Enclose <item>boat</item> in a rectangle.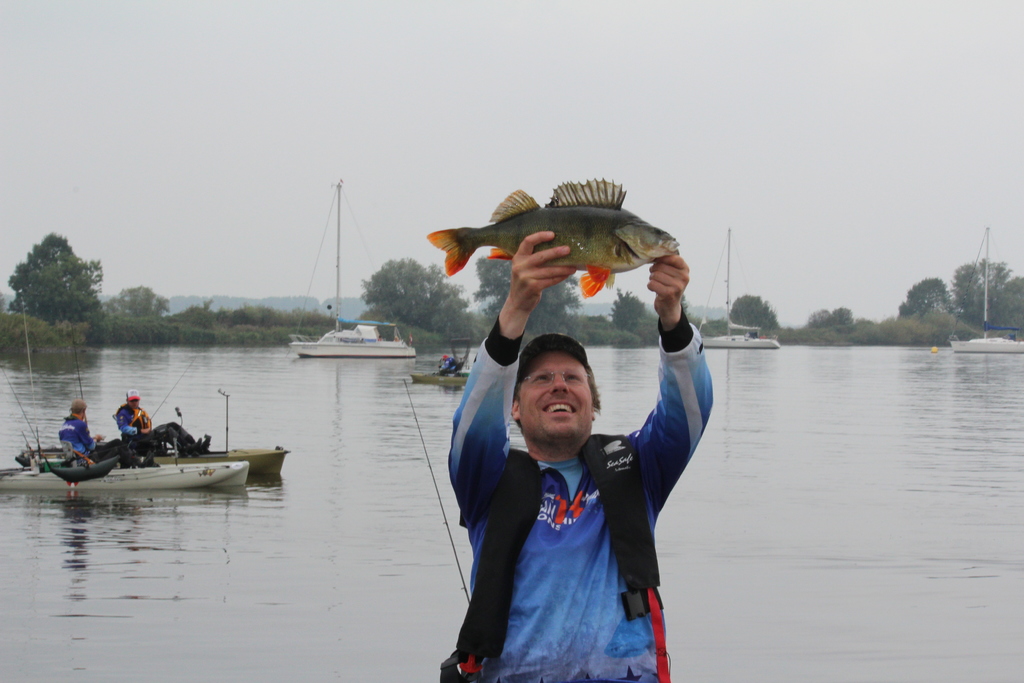
pyautogui.locateOnScreen(406, 337, 467, 387).
